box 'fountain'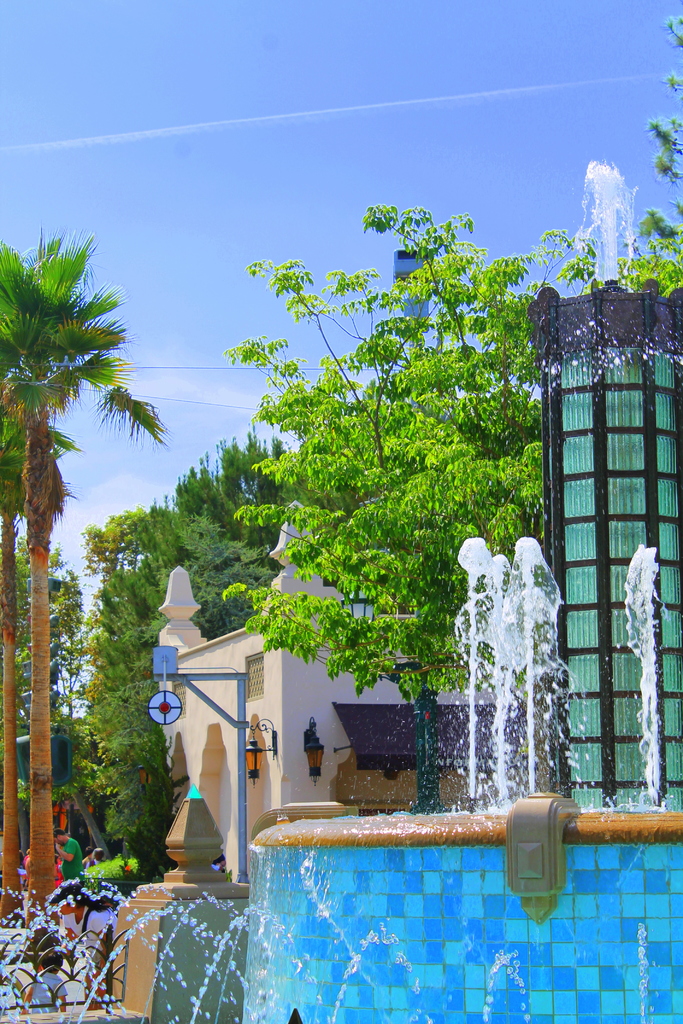
0/531/682/1023
